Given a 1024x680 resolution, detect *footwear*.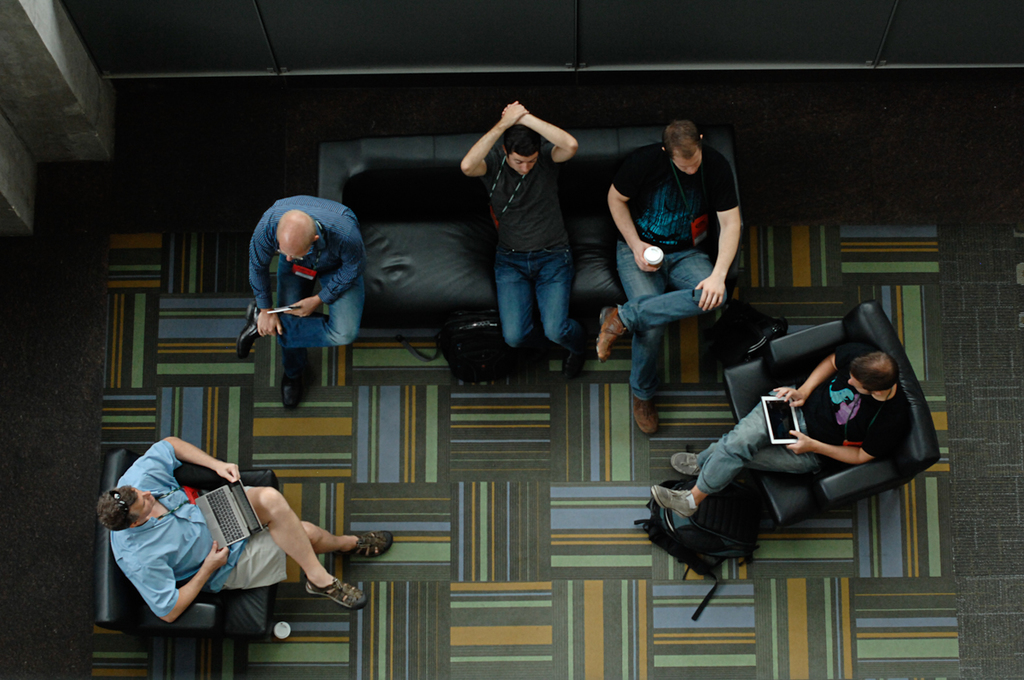
237, 303, 259, 360.
